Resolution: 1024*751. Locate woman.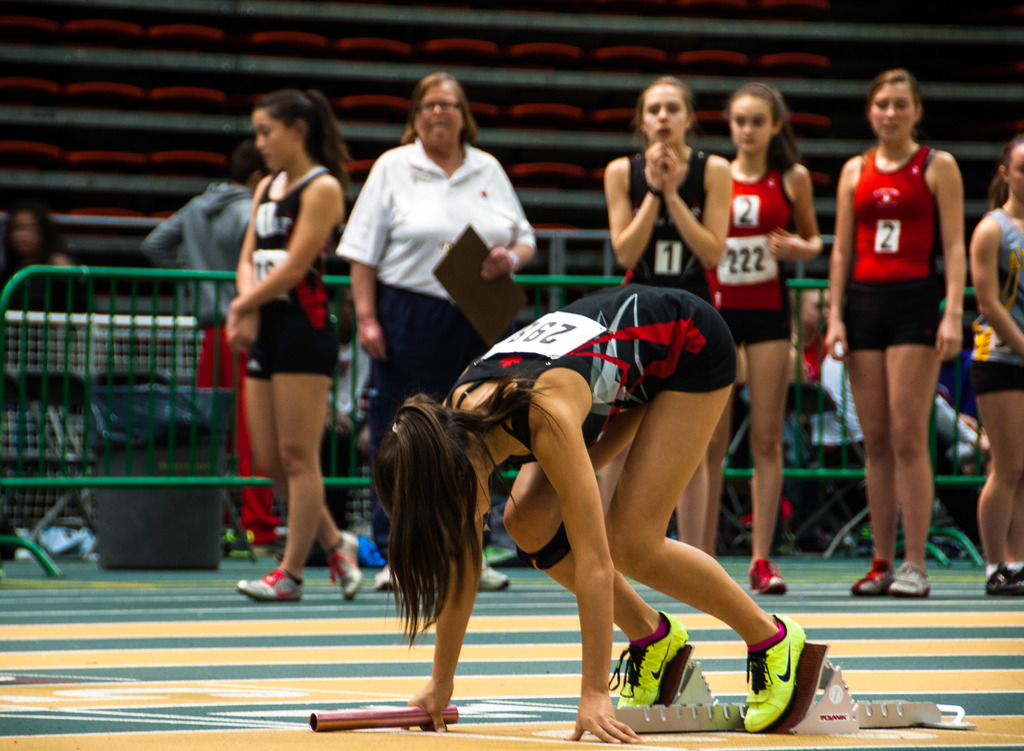
226, 86, 374, 609.
